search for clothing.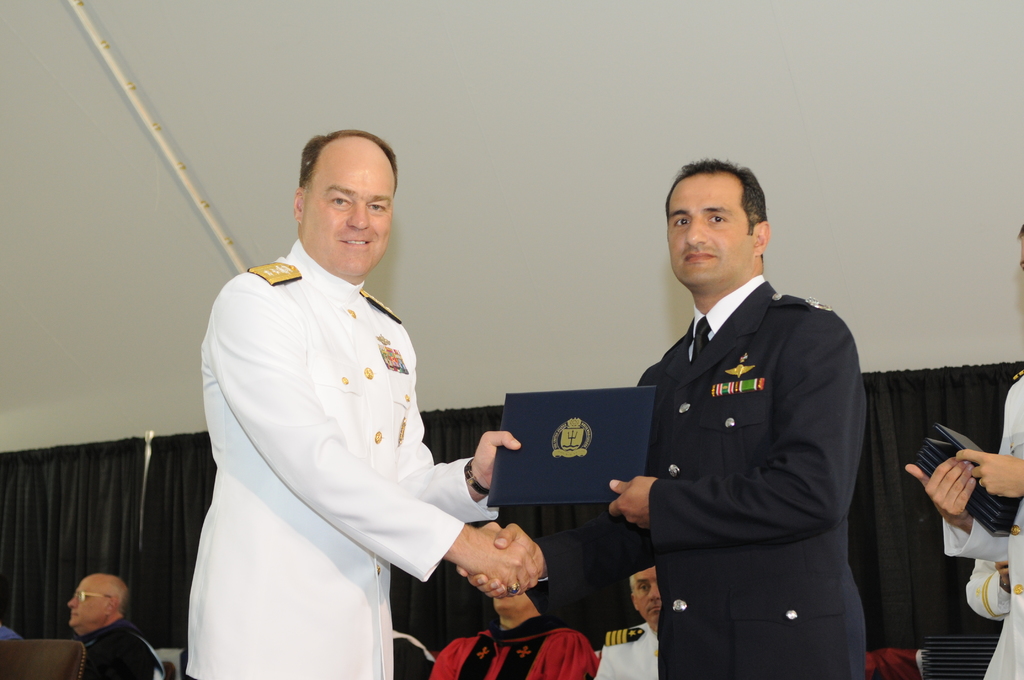
Found at select_region(74, 611, 187, 679).
